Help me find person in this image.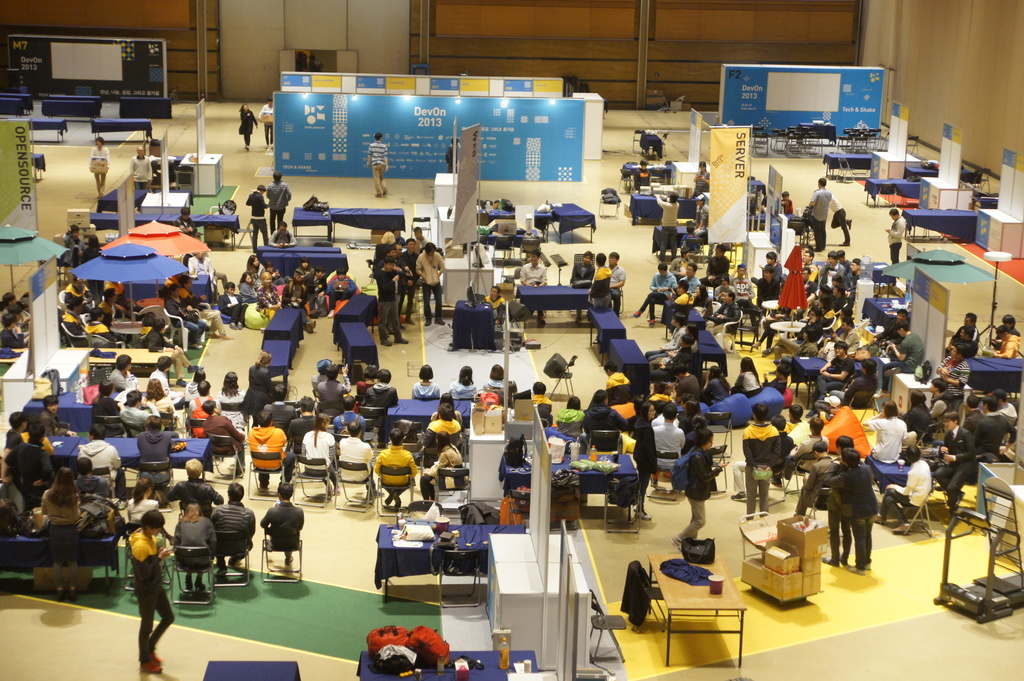
Found it: left=958, top=394, right=983, bottom=436.
